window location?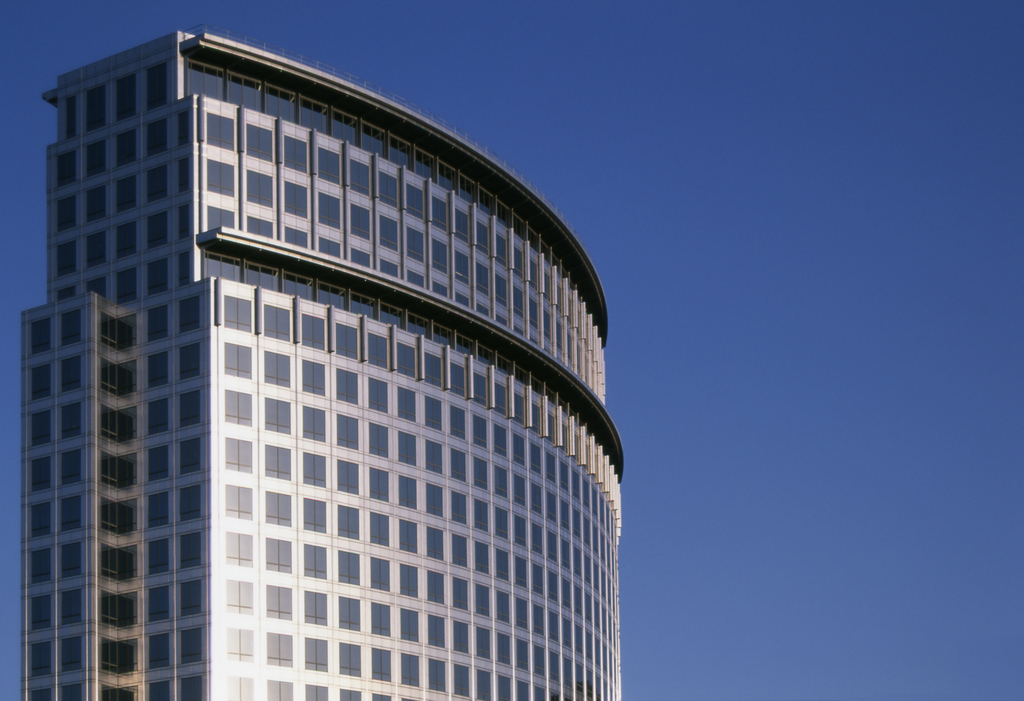
<region>144, 542, 169, 572</region>
